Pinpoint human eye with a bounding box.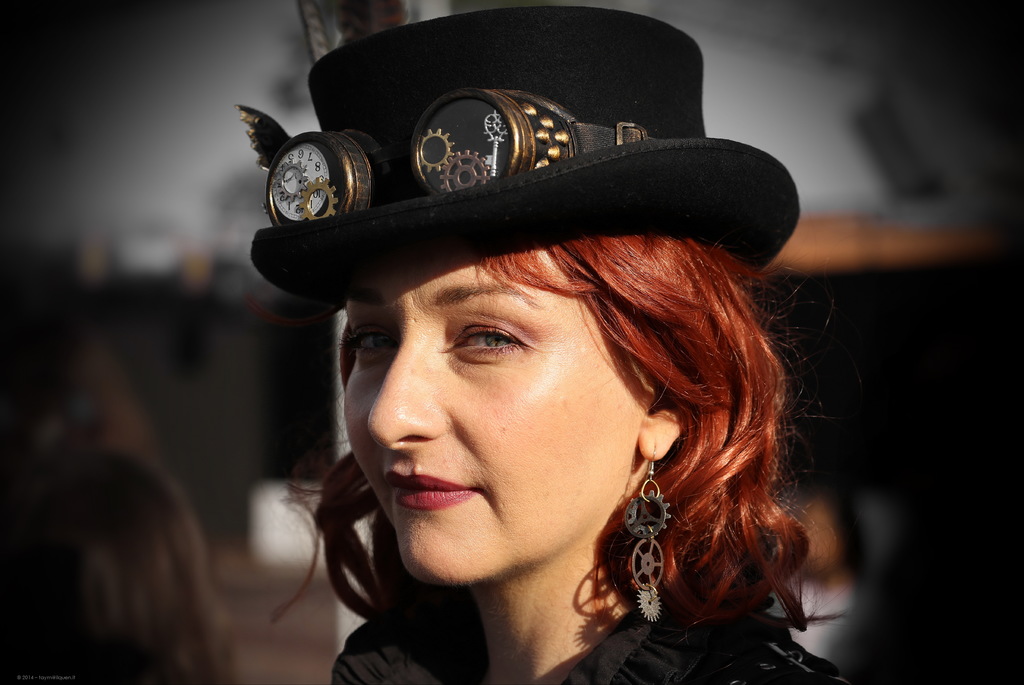
<bbox>442, 316, 525, 366</bbox>.
